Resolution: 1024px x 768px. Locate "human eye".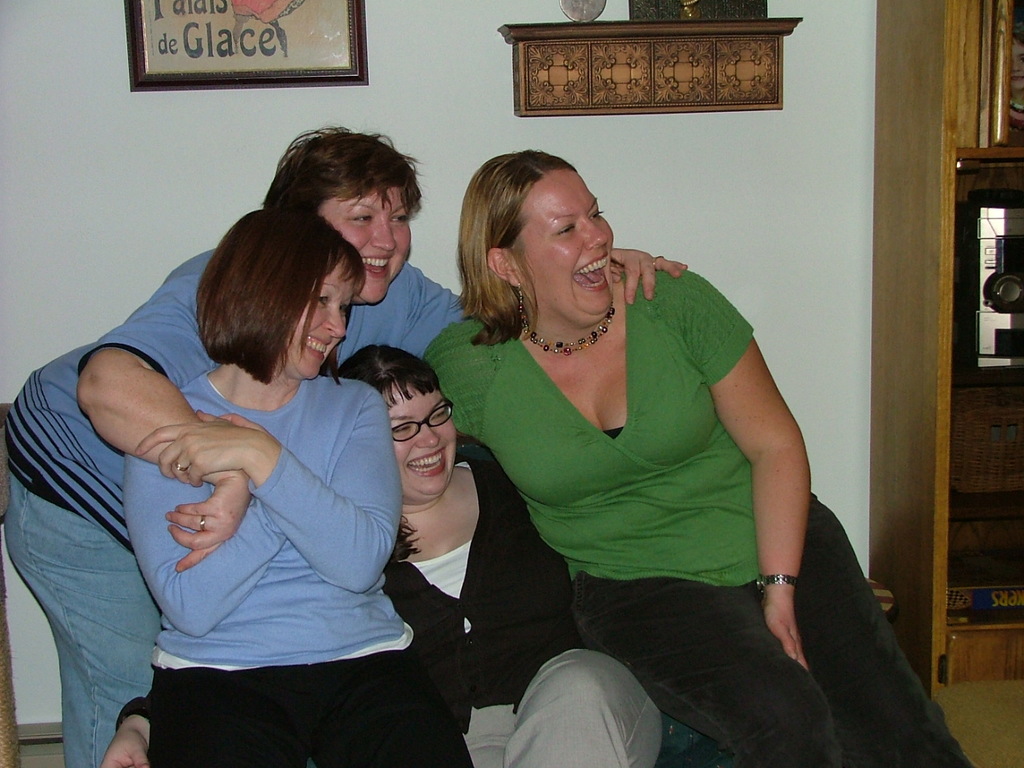
[x1=313, y1=289, x2=333, y2=310].
